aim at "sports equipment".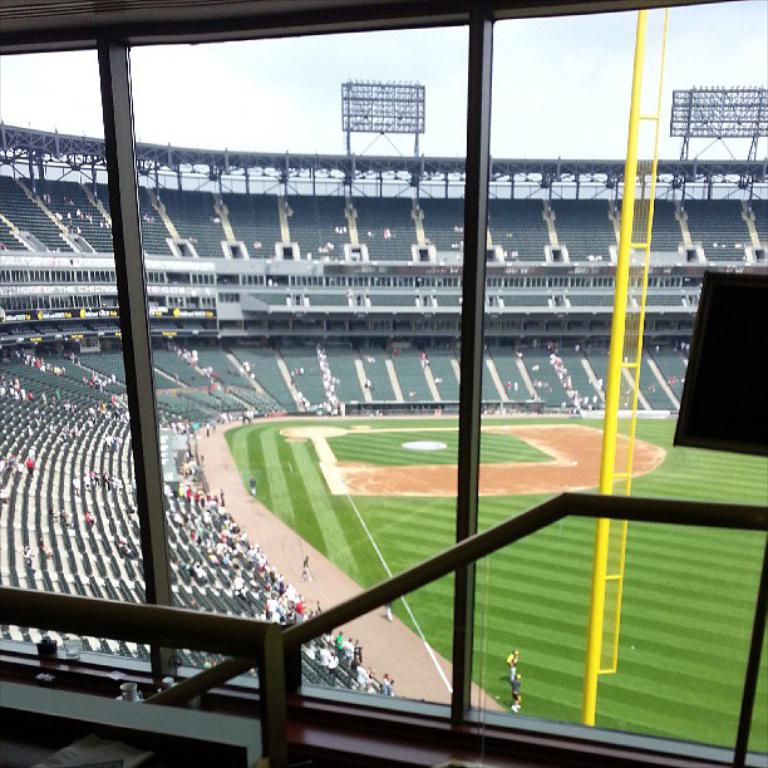
Aimed at [x1=516, y1=671, x2=521, y2=681].
